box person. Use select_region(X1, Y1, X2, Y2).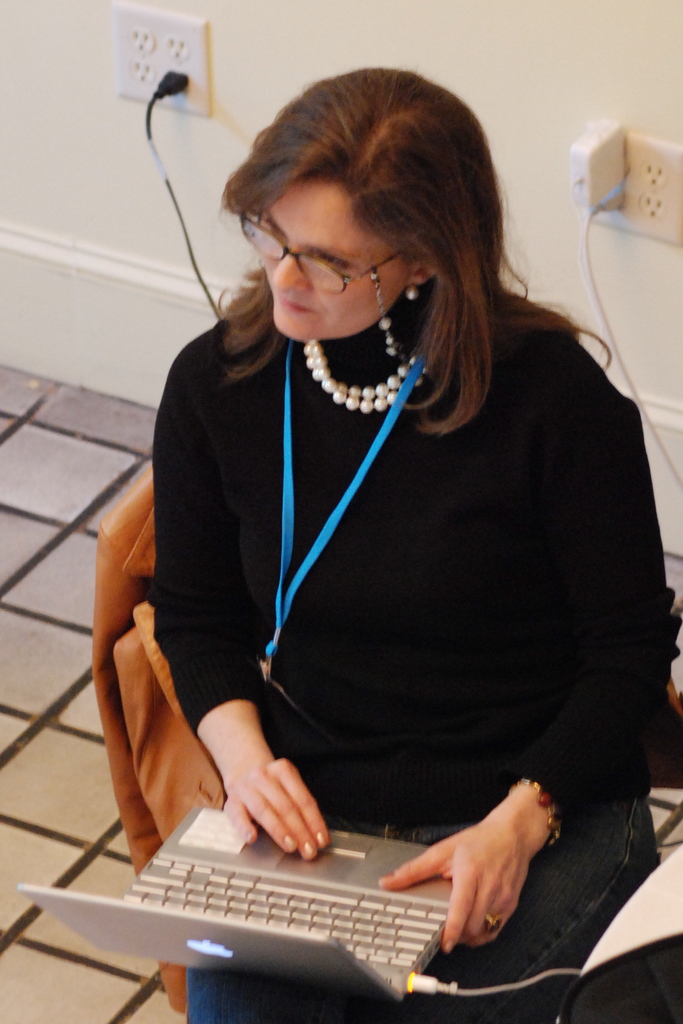
select_region(92, 42, 676, 987).
